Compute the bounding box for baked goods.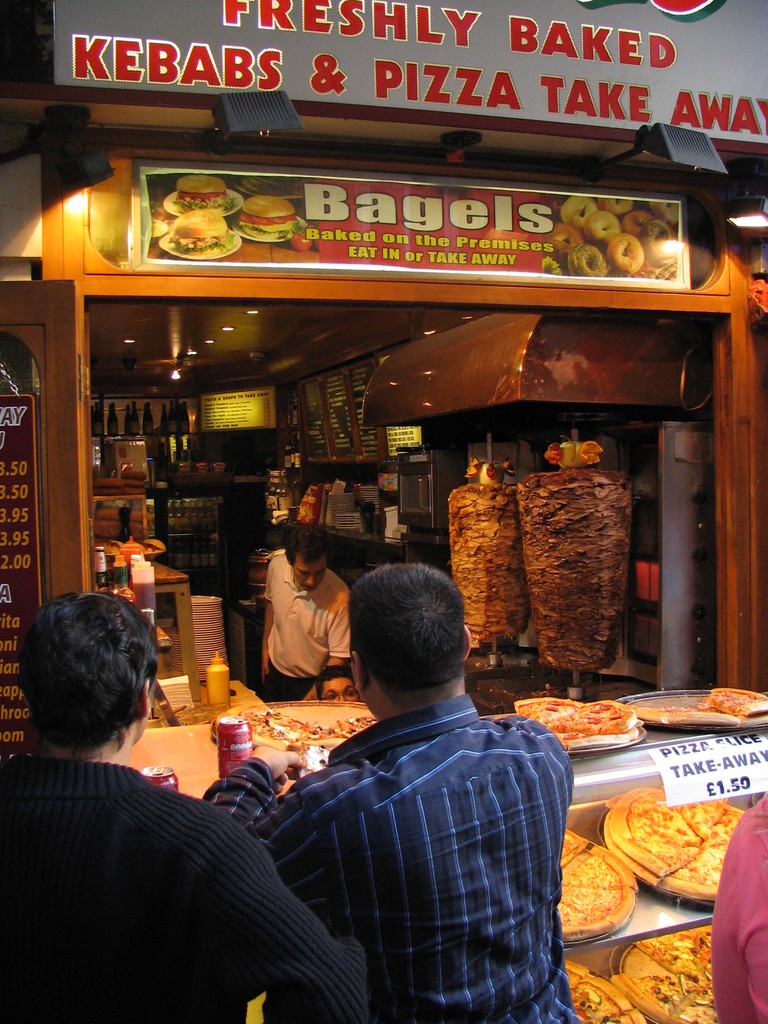
(x1=552, y1=830, x2=636, y2=947).
